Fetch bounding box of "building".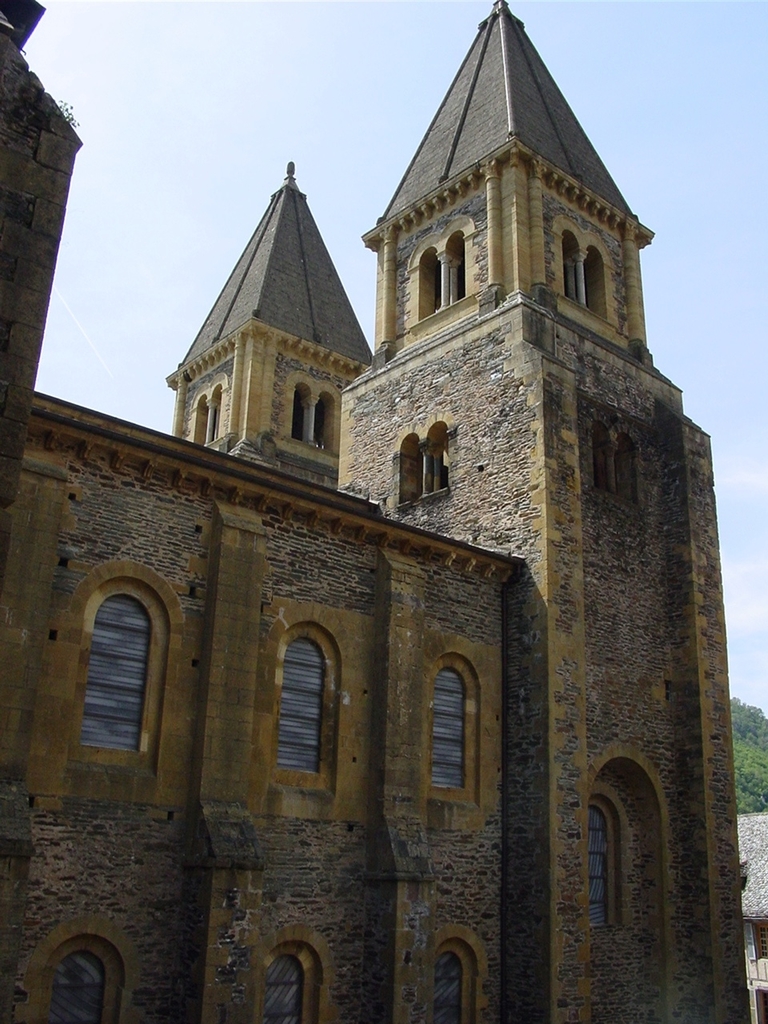
Bbox: {"x1": 0, "y1": 0, "x2": 753, "y2": 1023}.
